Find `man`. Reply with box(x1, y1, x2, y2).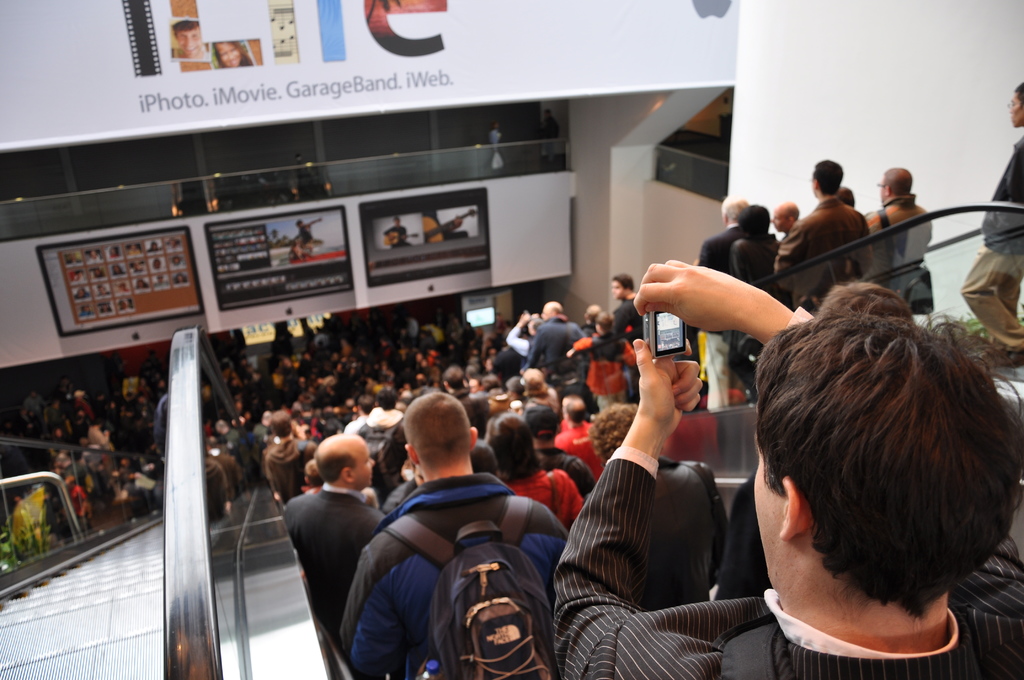
box(960, 80, 1023, 365).
